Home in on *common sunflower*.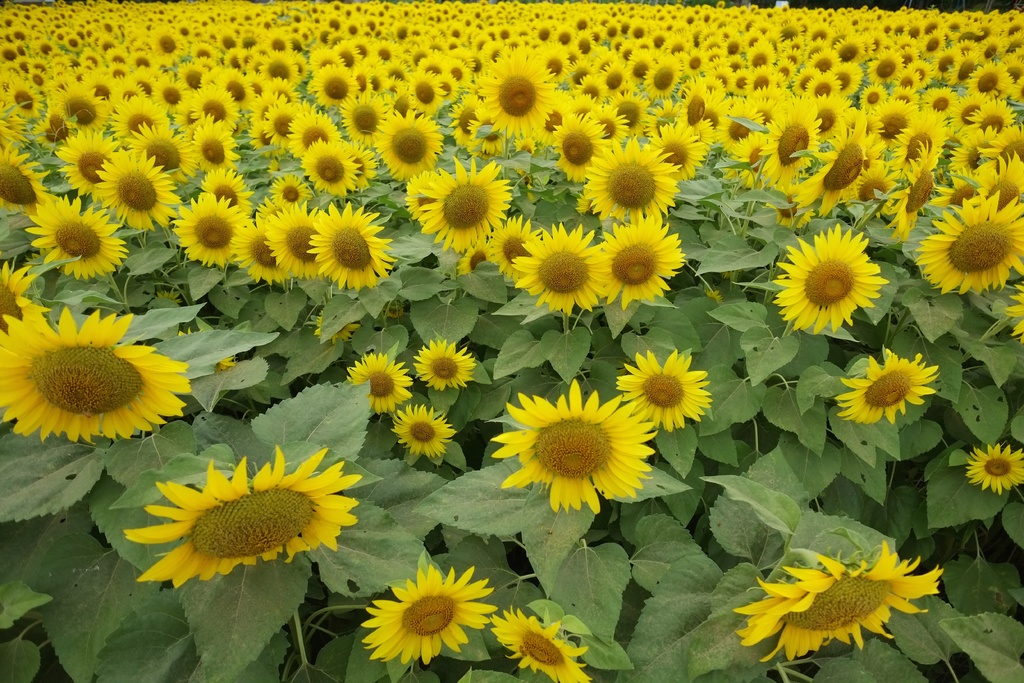
Homed in at x1=410 y1=340 x2=477 y2=389.
